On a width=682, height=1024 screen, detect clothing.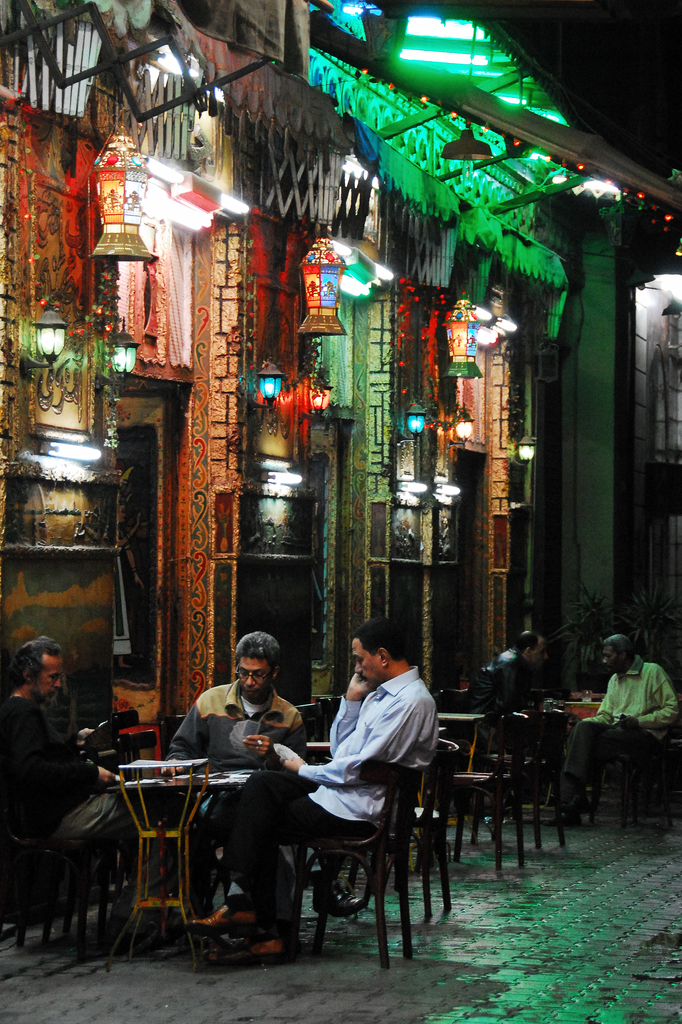
<region>564, 652, 681, 797</region>.
